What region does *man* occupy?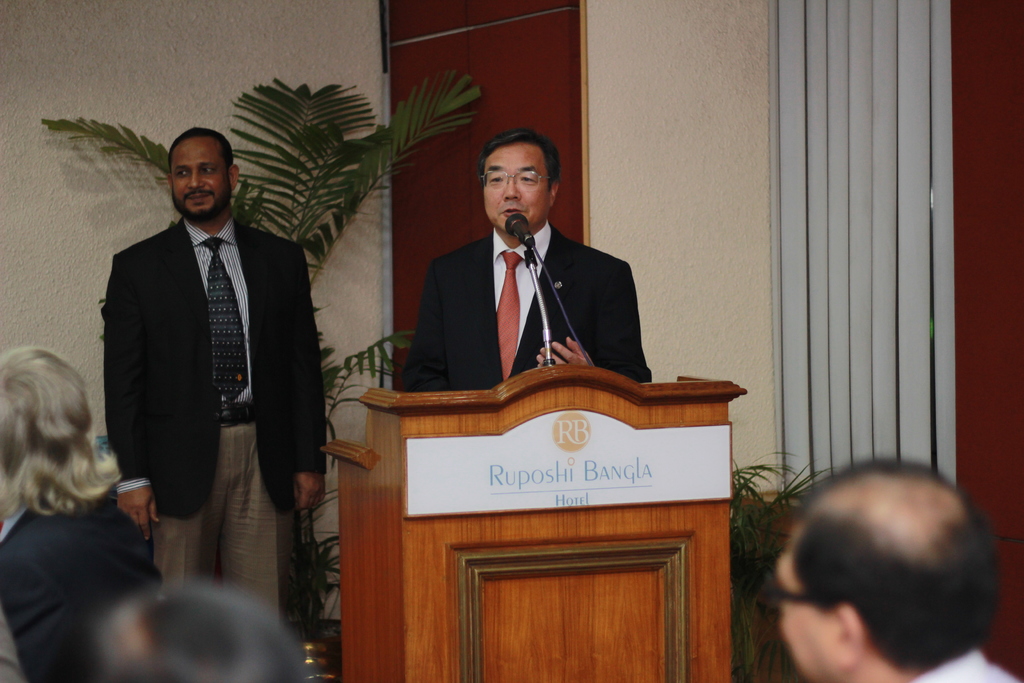
detection(91, 108, 331, 596).
